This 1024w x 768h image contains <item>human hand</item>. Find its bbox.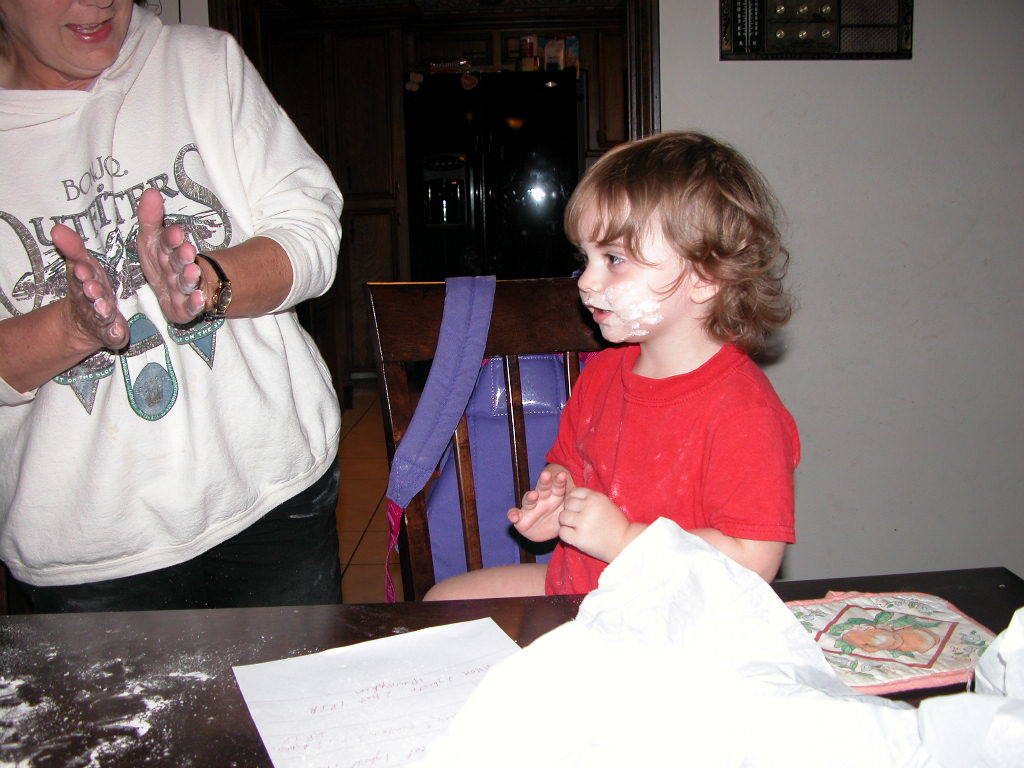
(left=9, top=188, right=124, bottom=390).
